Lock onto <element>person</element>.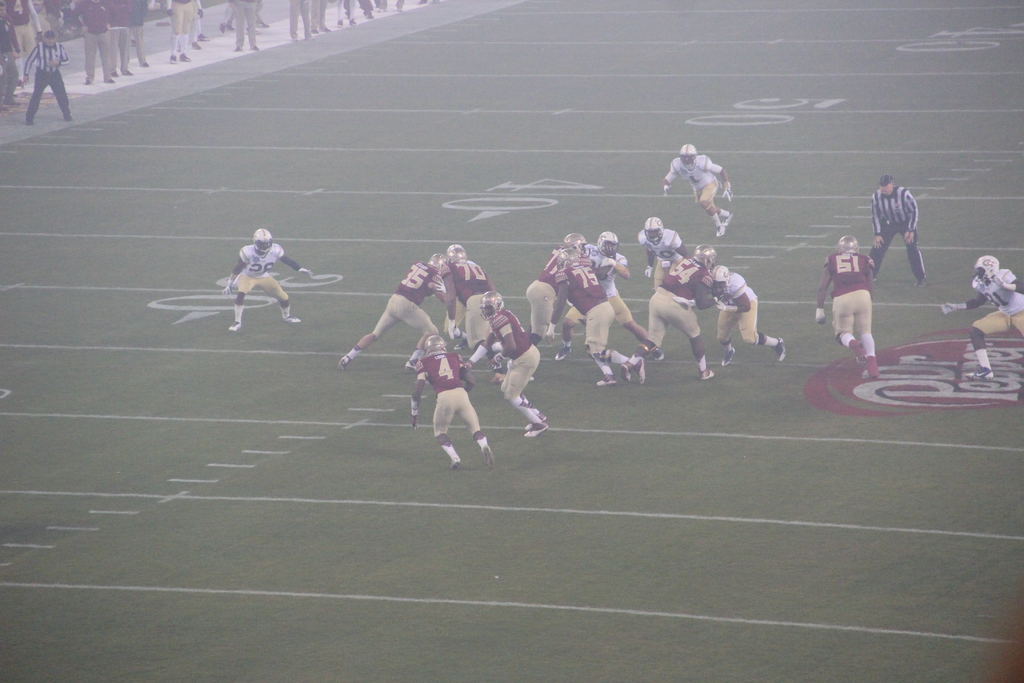
Locked: (x1=881, y1=163, x2=941, y2=292).
